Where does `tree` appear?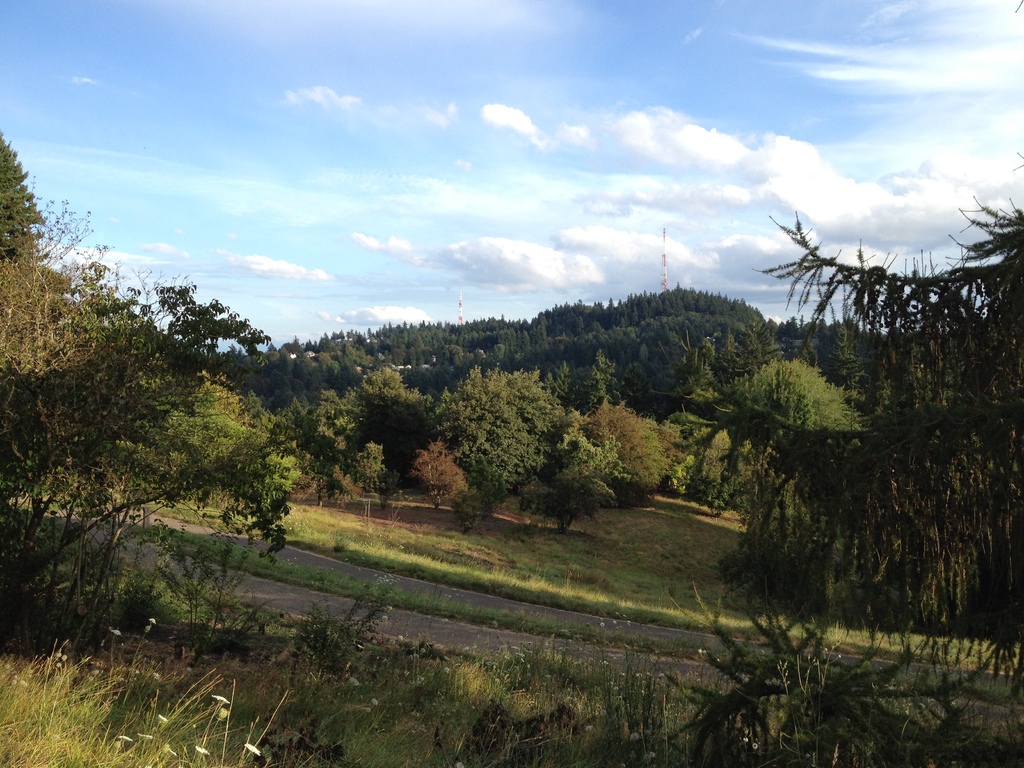
Appears at left=431, top=387, right=459, bottom=428.
